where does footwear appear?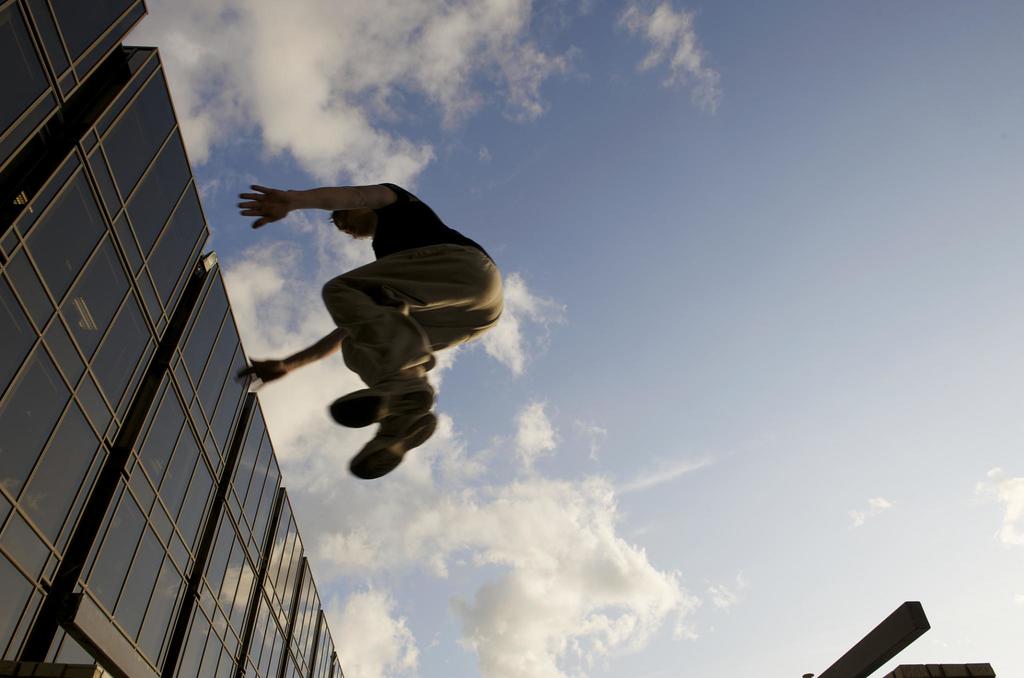
Appears at left=328, top=375, right=436, bottom=428.
